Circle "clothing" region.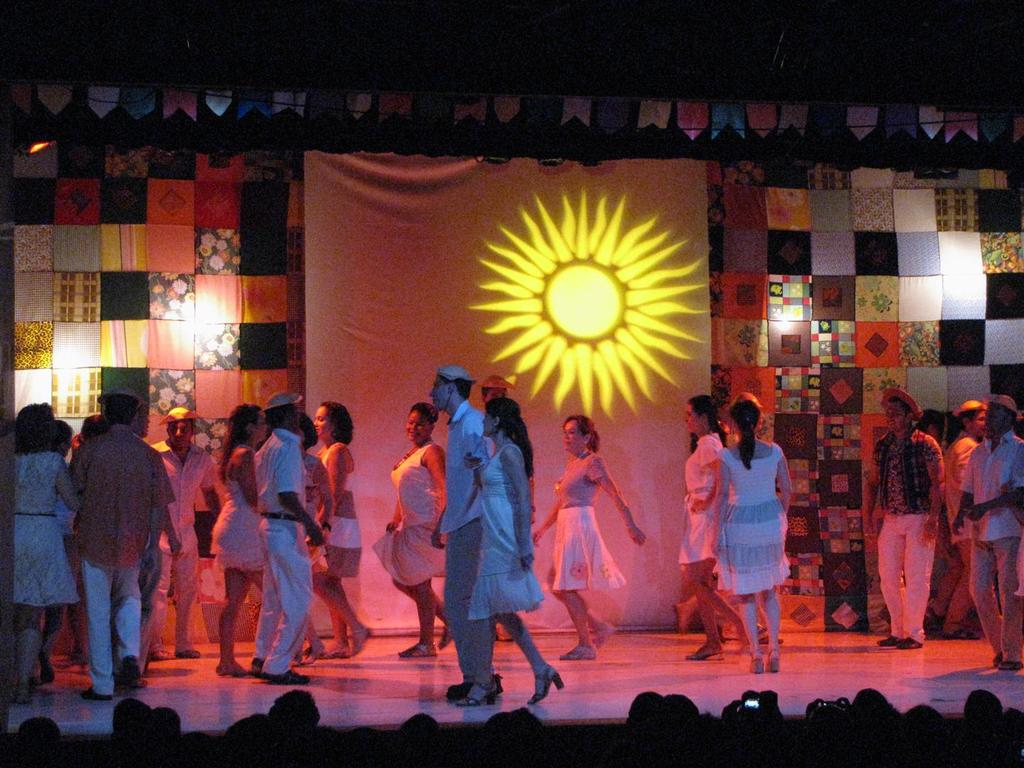
Region: 678, 422, 724, 563.
